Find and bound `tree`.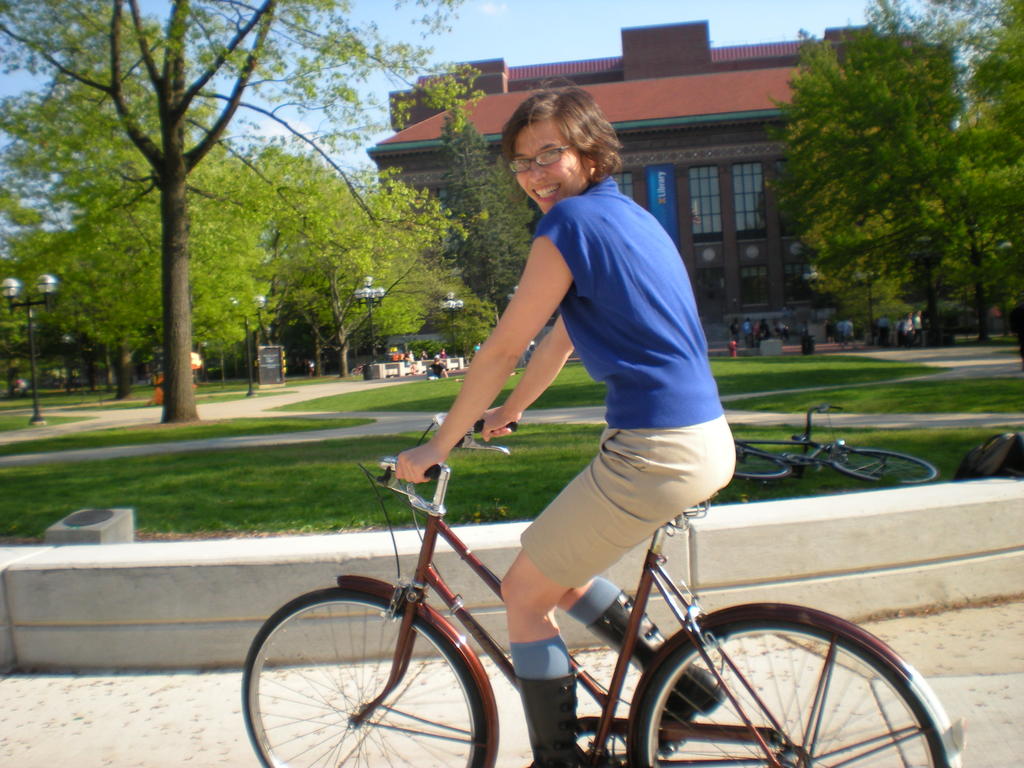
Bound: x1=433, y1=108, x2=545, y2=308.
